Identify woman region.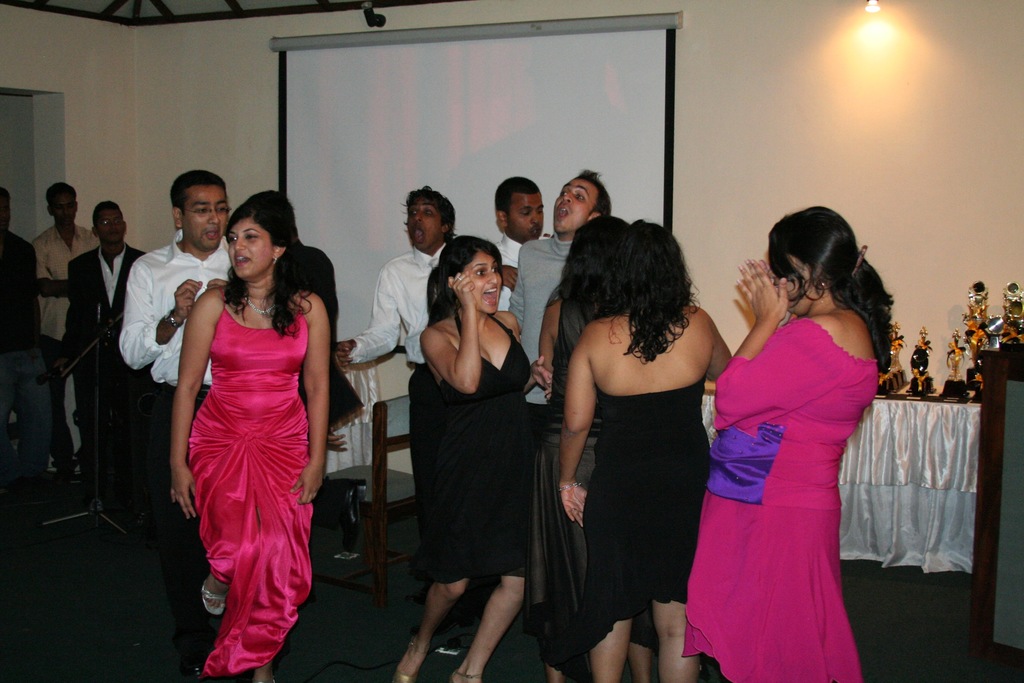
Region: (687,185,895,682).
